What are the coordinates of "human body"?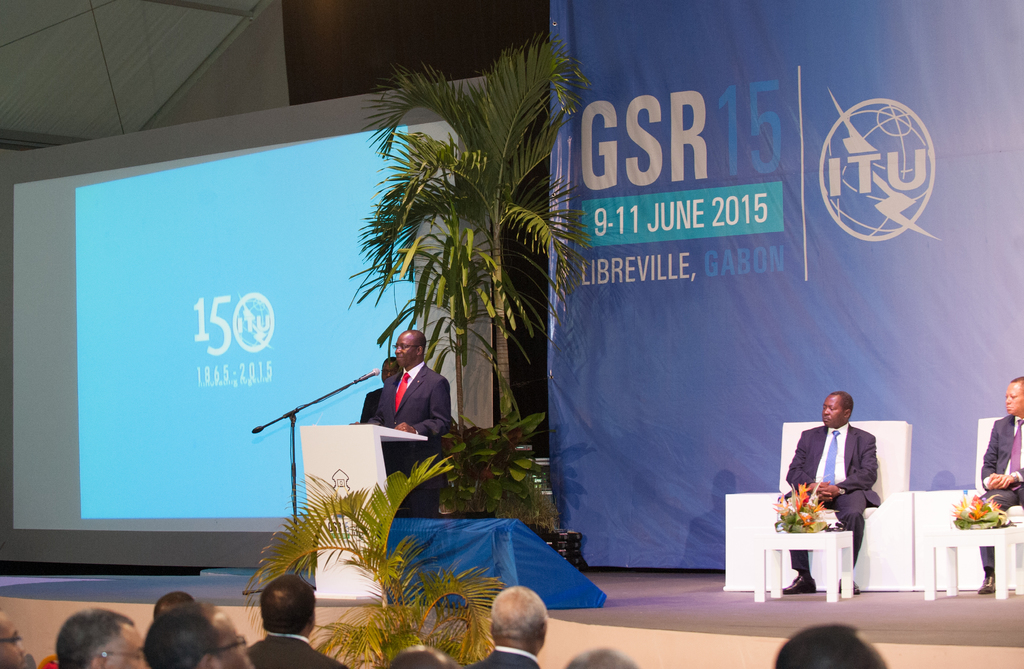
crop(371, 327, 454, 525).
